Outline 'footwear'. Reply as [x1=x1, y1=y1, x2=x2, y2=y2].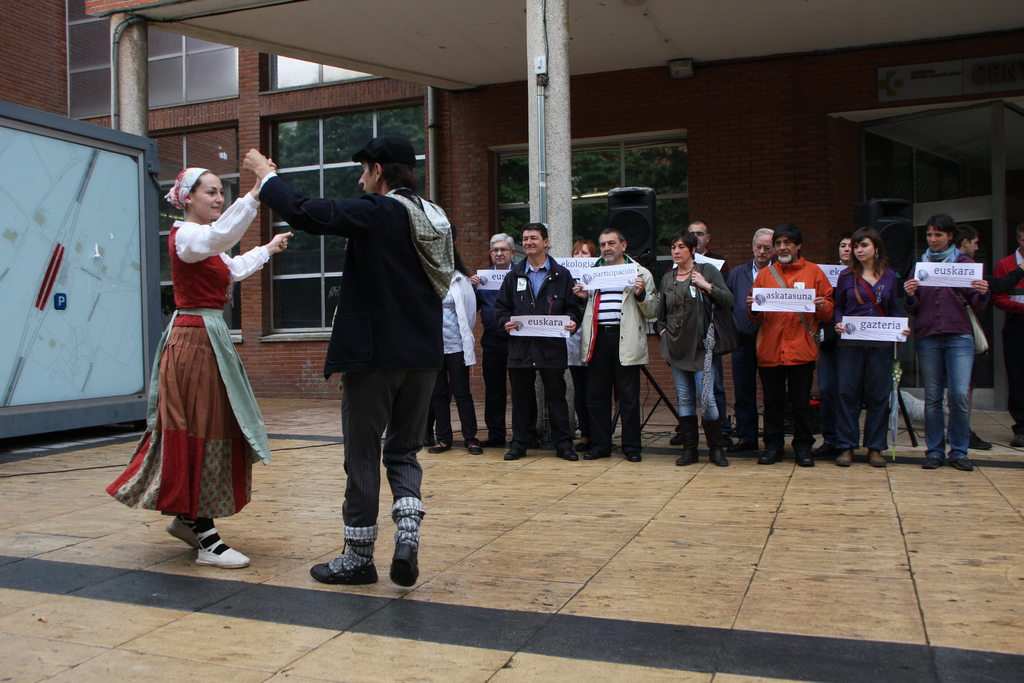
[x1=194, y1=529, x2=252, y2=570].
